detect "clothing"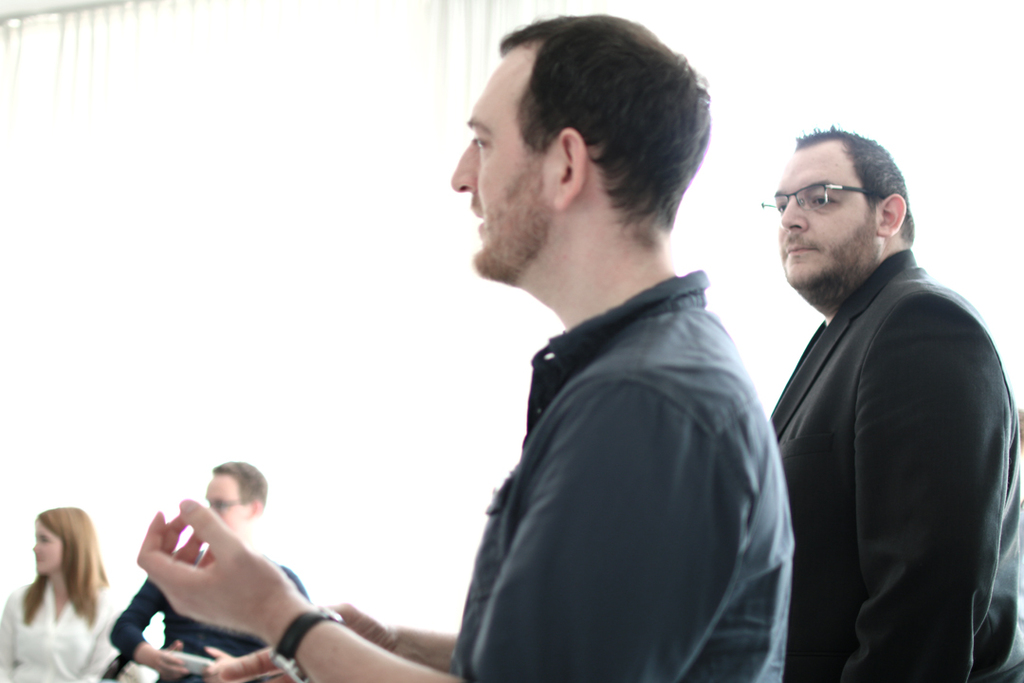
select_region(108, 548, 314, 682)
